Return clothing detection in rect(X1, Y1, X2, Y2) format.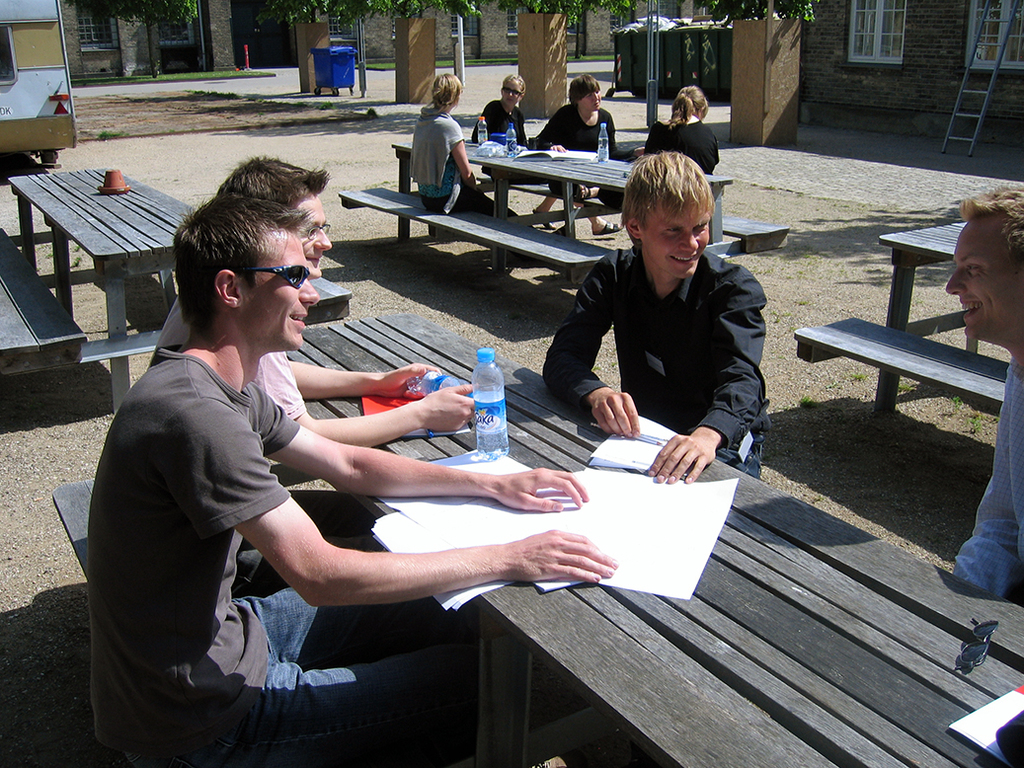
rect(643, 115, 725, 177).
